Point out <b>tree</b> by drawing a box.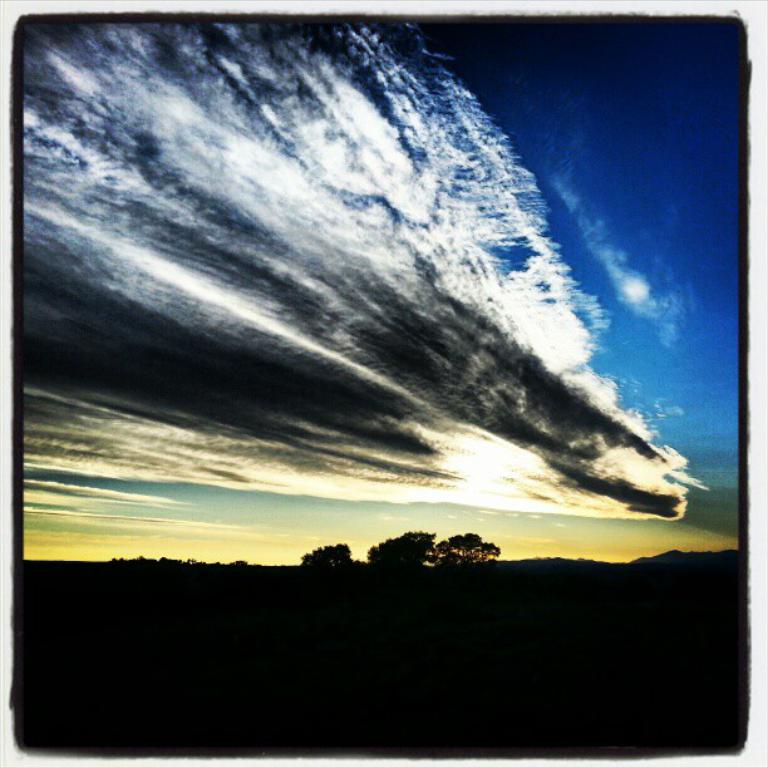
[x1=304, y1=541, x2=355, y2=568].
